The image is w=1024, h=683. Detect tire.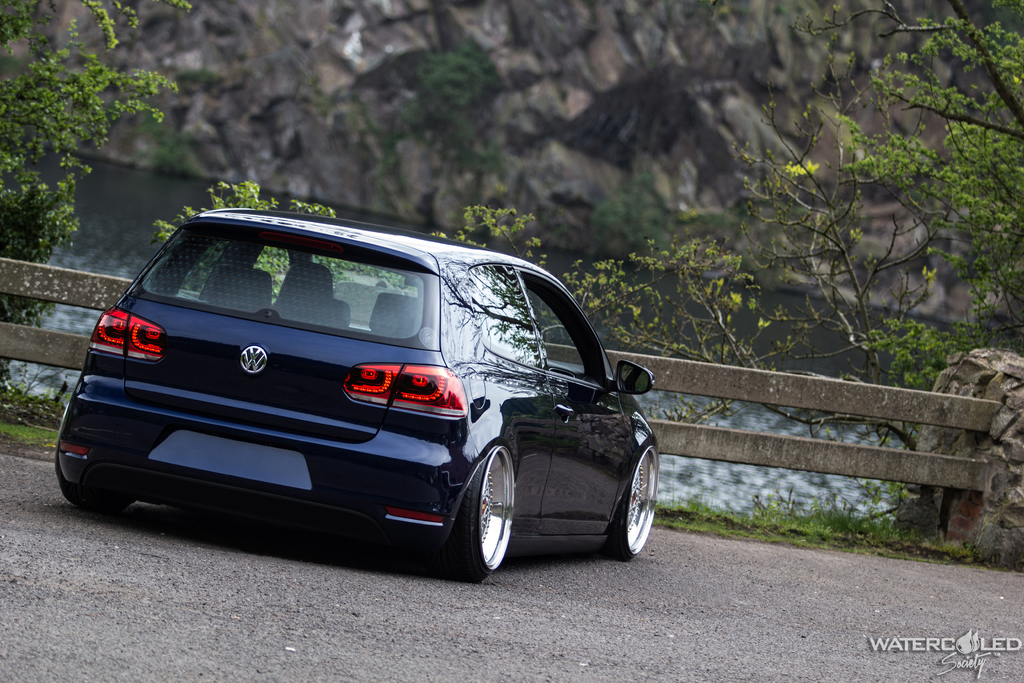
Detection: {"x1": 440, "y1": 440, "x2": 524, "y2": 579}.
